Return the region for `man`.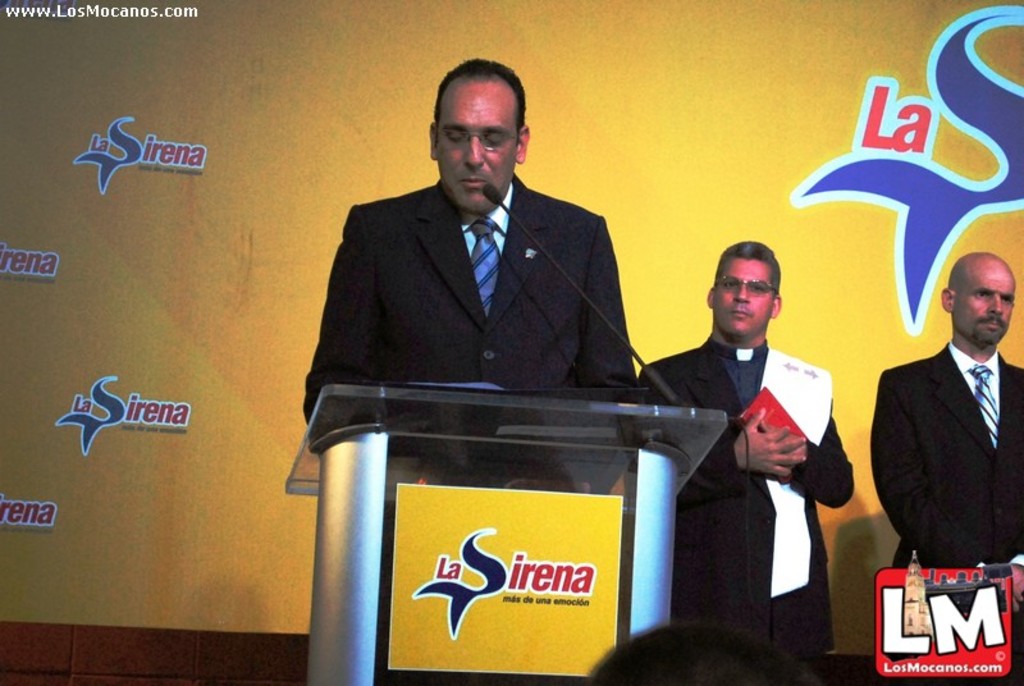
<region>864, 241, 1023, 660</region>.
